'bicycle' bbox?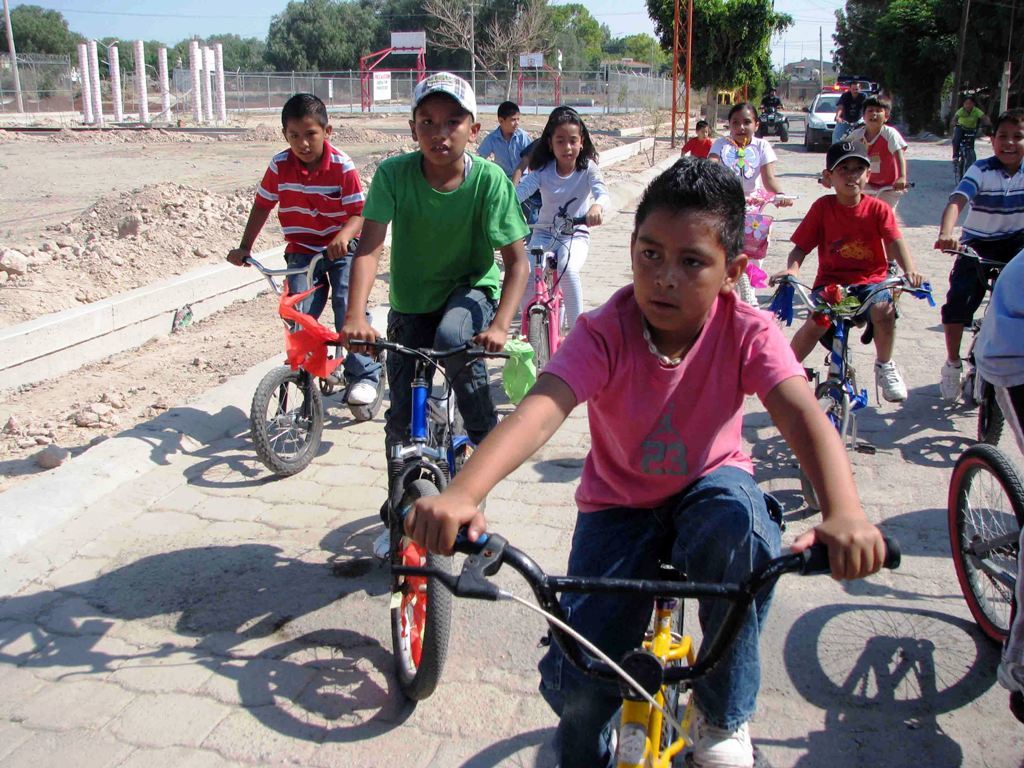
{"x1": 951, "y1": 123, "x2": 991, "y2": 183}
